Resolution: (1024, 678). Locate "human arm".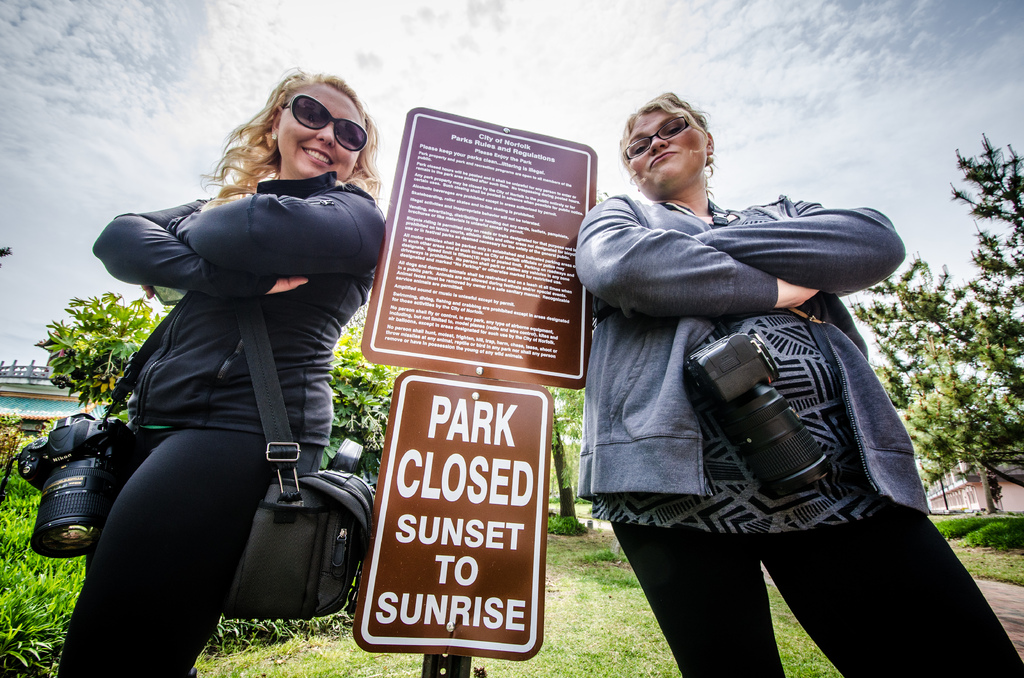
bbox=(99, 197, 309, 318).
